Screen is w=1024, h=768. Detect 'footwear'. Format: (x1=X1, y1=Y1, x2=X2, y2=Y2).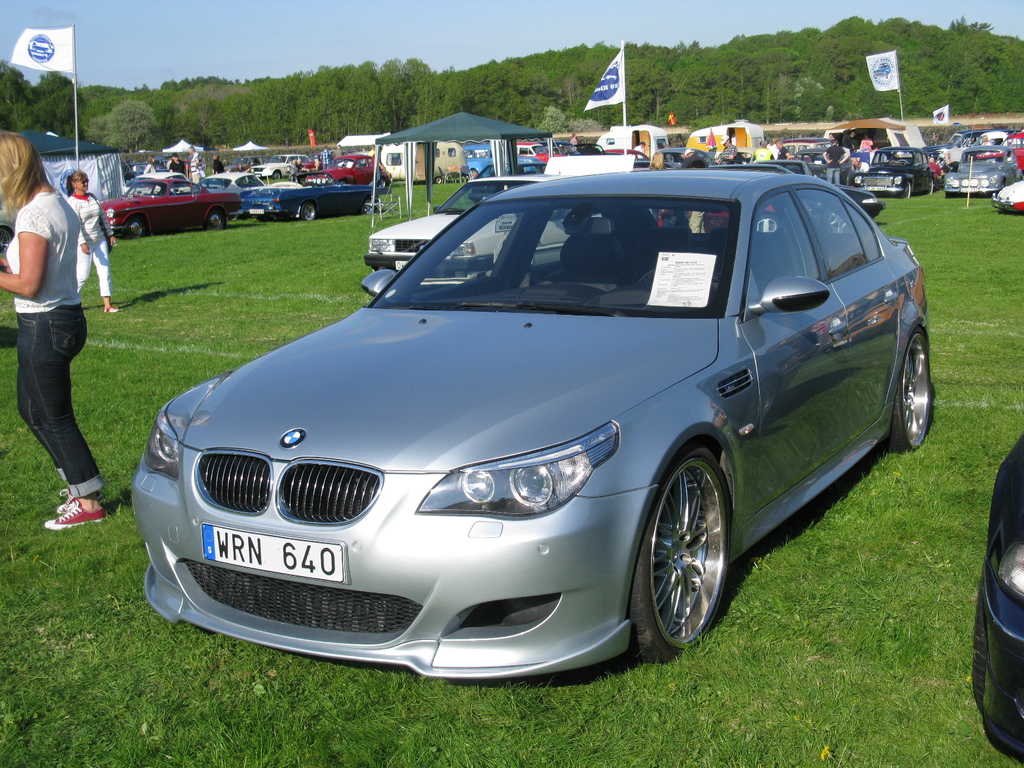
(x1=39, y1=502, x2=107, y2=533).
